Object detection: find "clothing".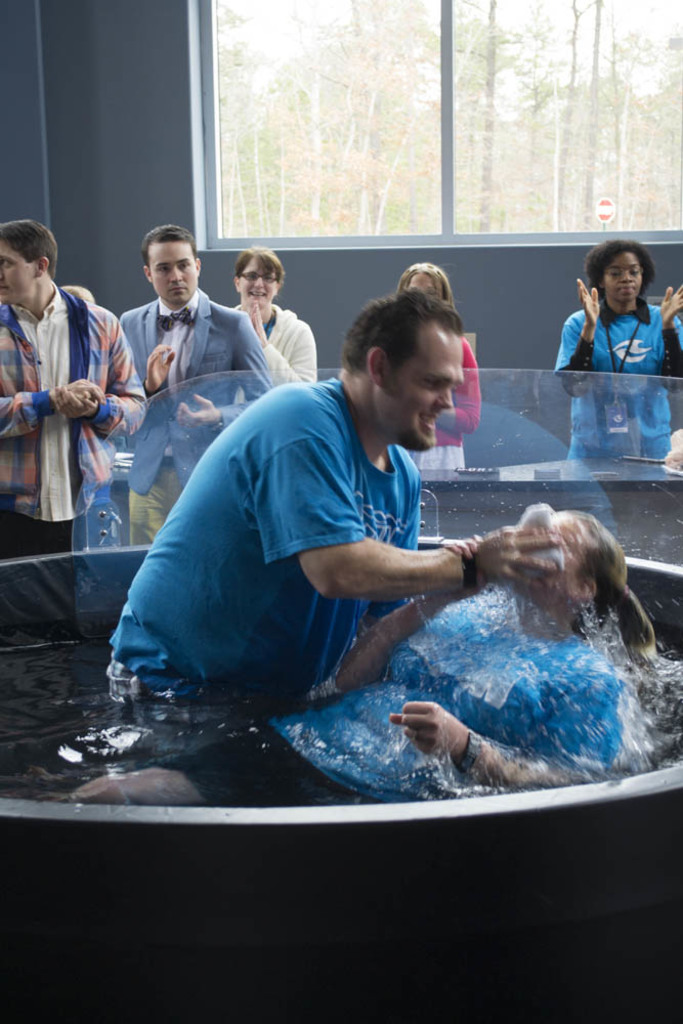
Rect(0, 290, 615, 795).
